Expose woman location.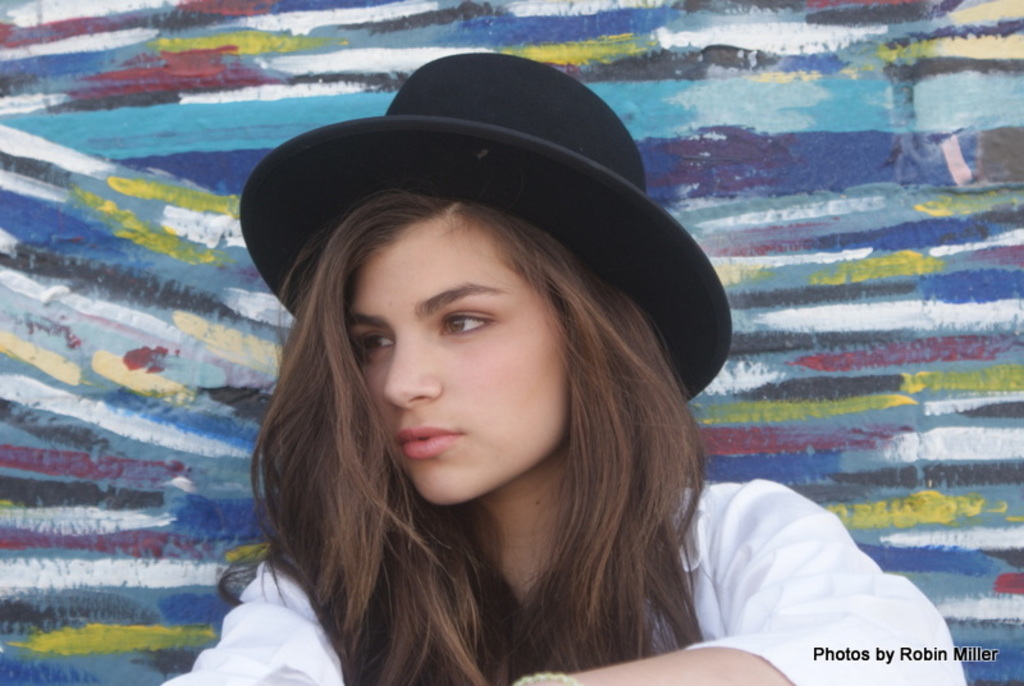
Exposed at box(156, 46, 970, 685).
